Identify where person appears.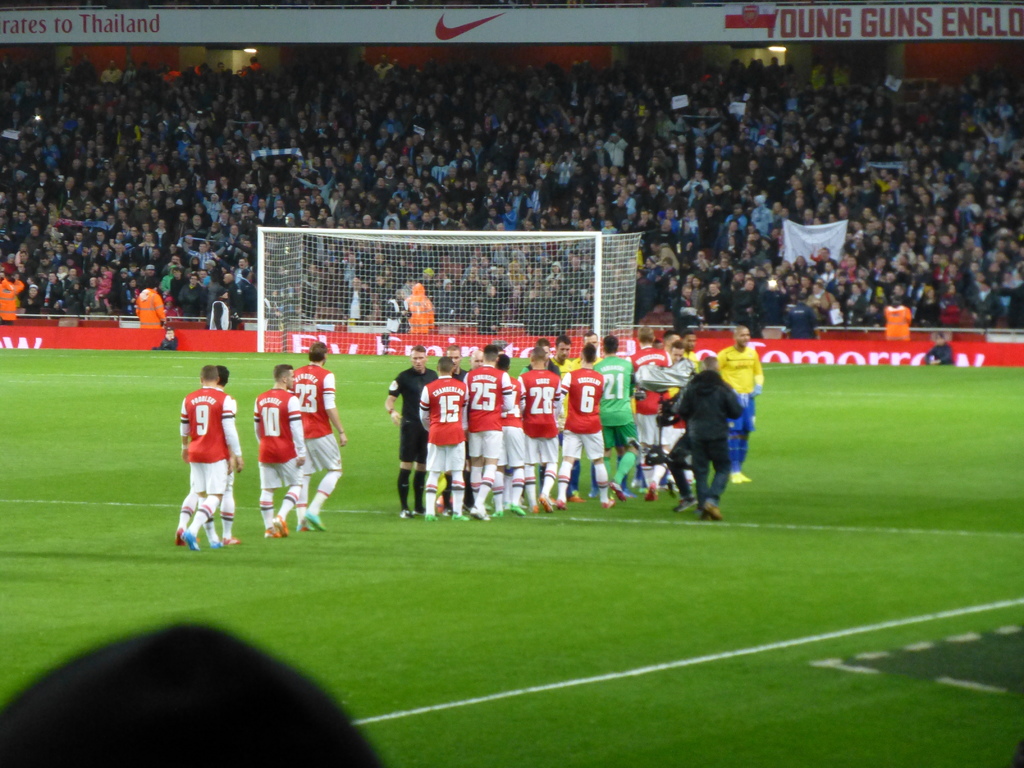
Appears at x1=283, y1=331, x2=350, y2=536.
